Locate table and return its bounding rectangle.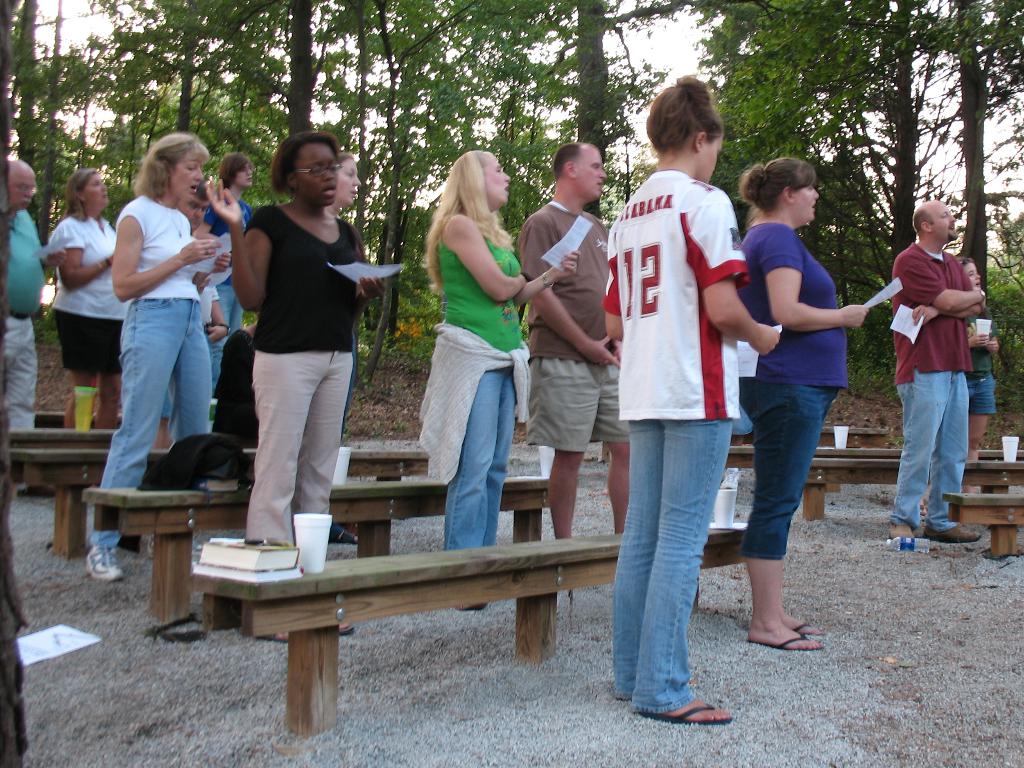
938:490:1023:559.
